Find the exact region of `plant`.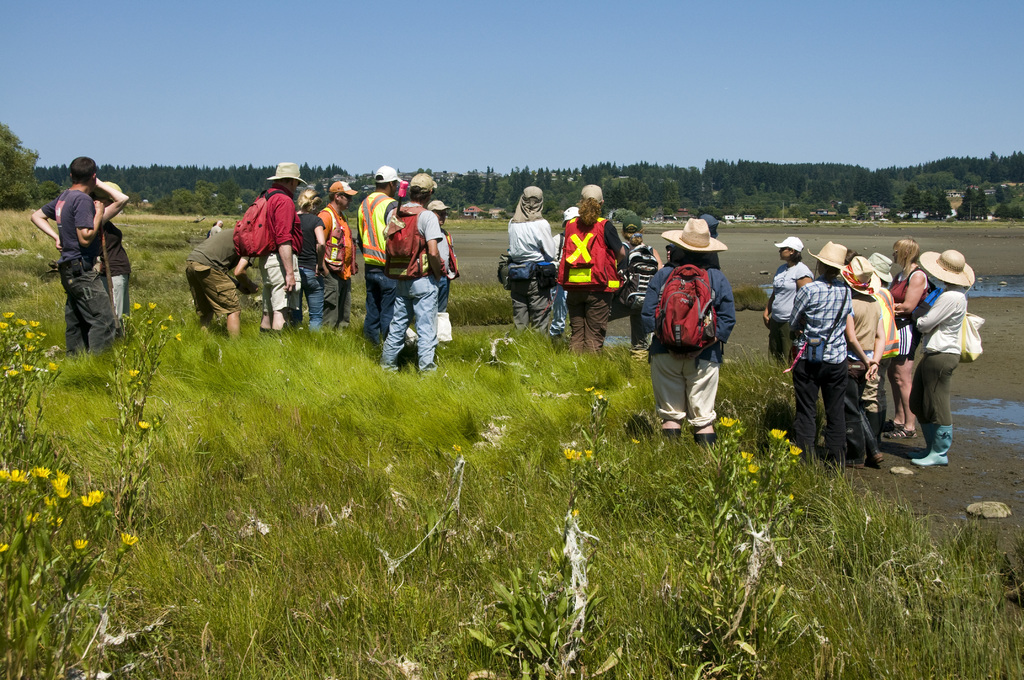
Exact region: x1=0 y1=460 x2=138 y2=679.
